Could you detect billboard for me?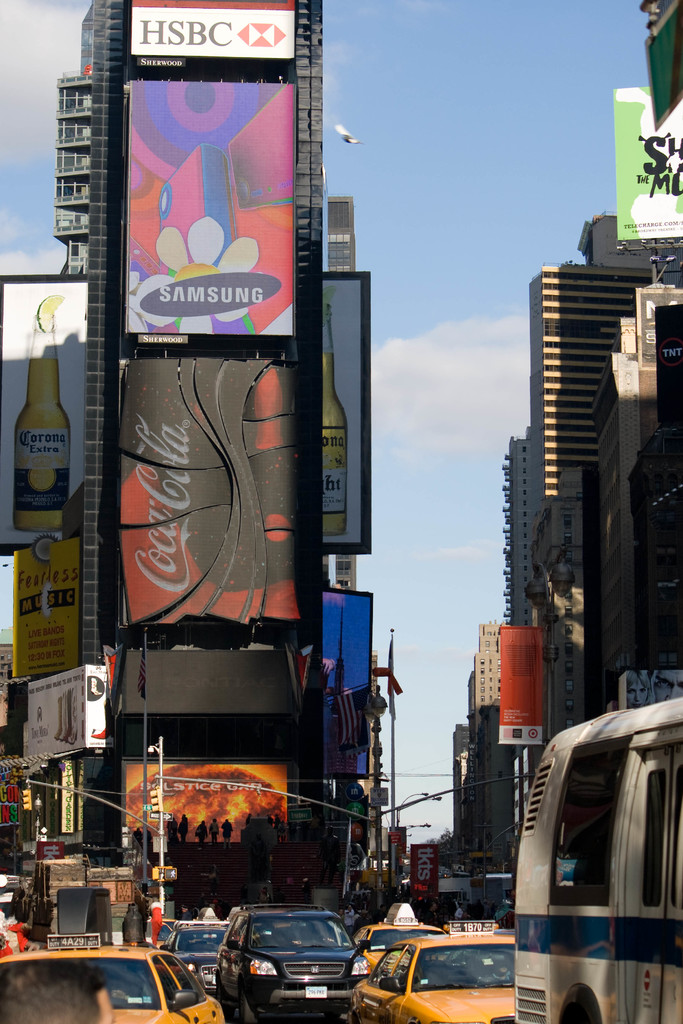
Detection result: 407:839:440:902.
